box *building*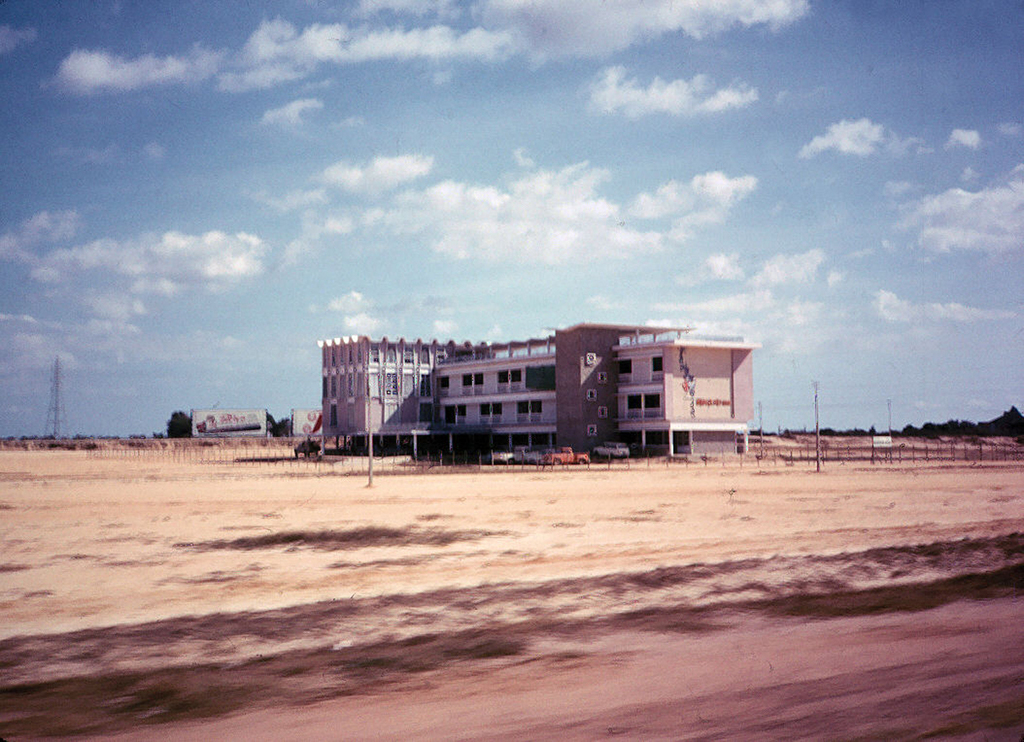
region(321, 321, 763, 457)
